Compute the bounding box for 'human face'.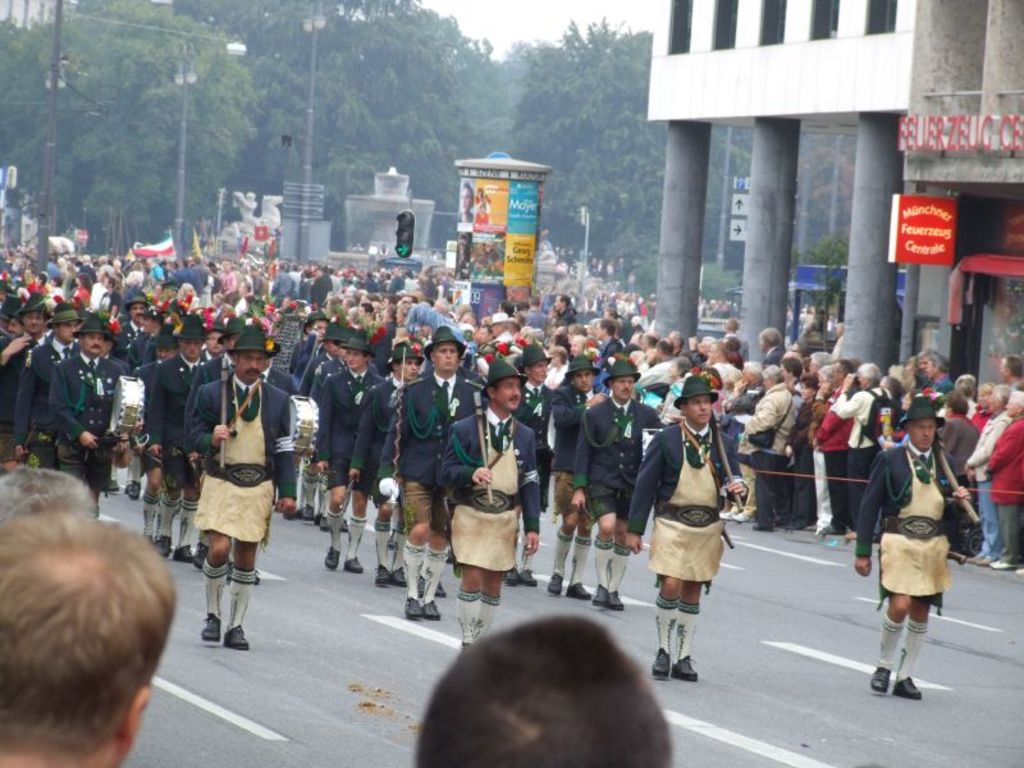
{"x1": 689, "y1": 393, "x2": 709, "y2": 419}.
